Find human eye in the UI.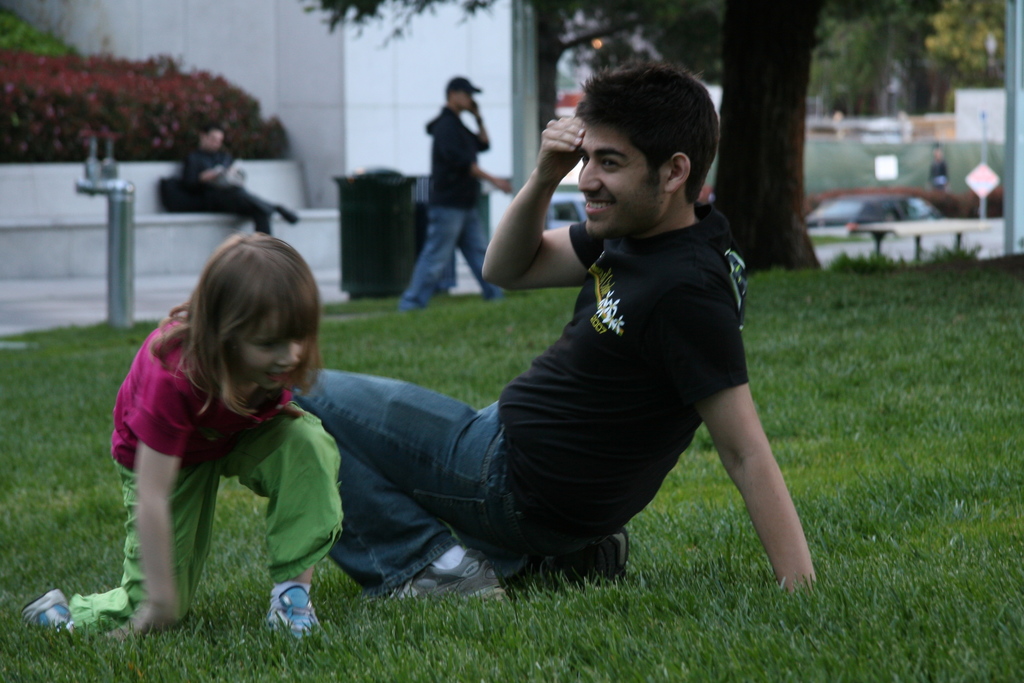
UI element at <bbox>254, 341, 274, 354</bbox>.
